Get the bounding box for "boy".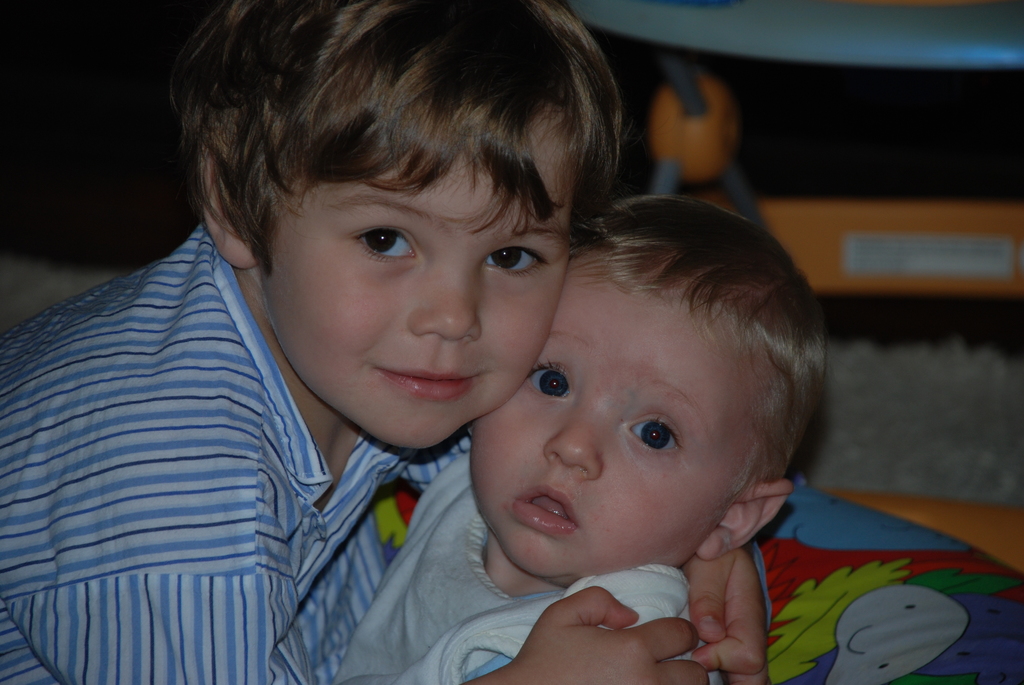
<box>0,2,765,684</box>.
